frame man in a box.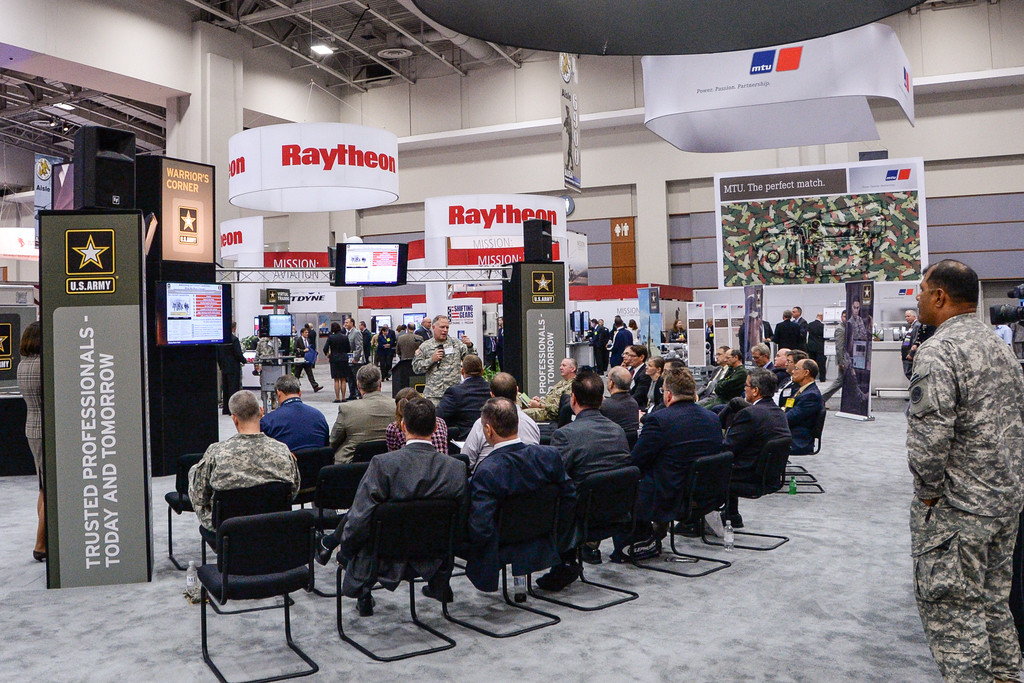
[left=774, top=310, right=797, bottom=348].
